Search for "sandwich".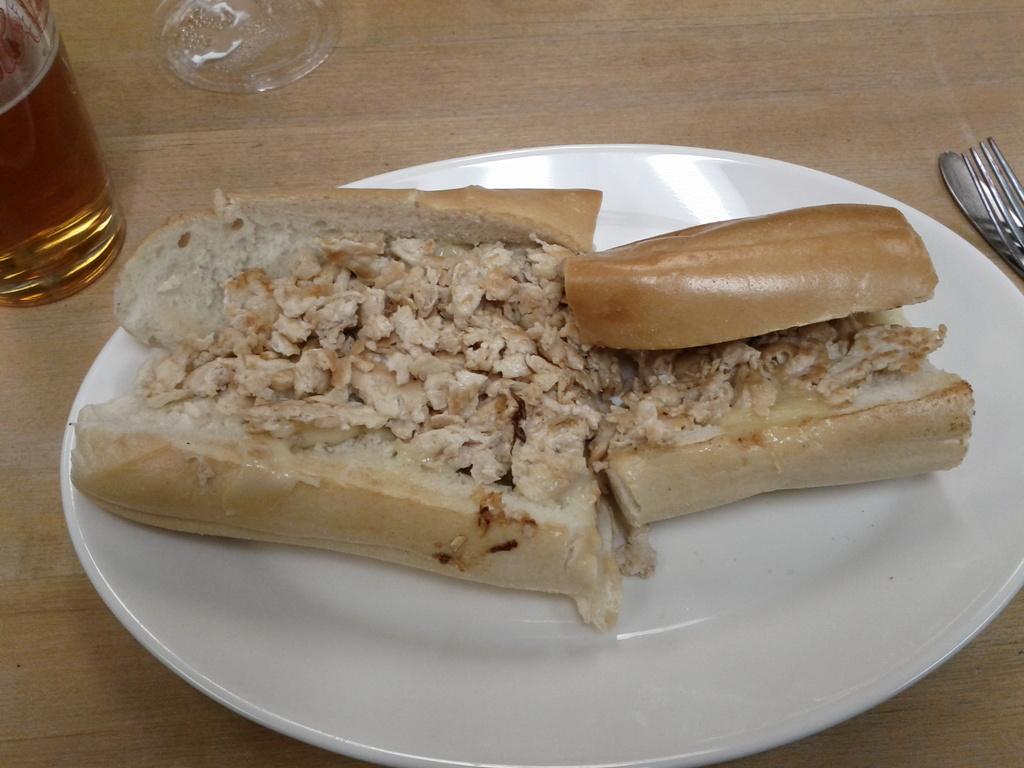
Found at 61,177,623,625.
